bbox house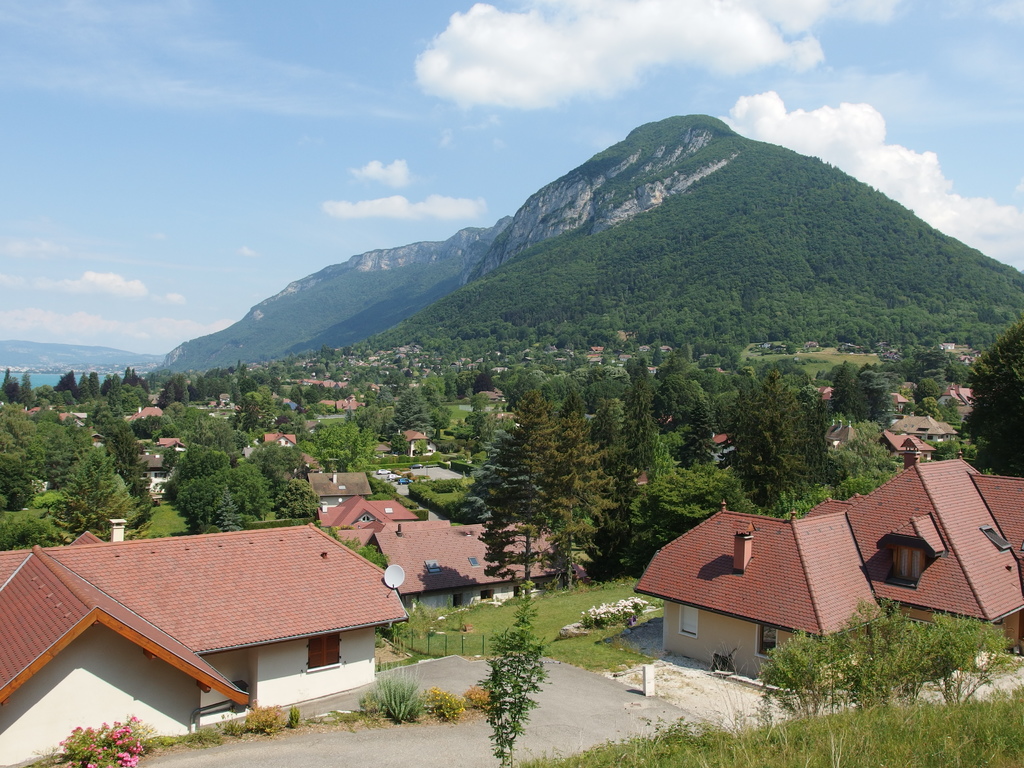
crop(816, 492, 854, 516)
